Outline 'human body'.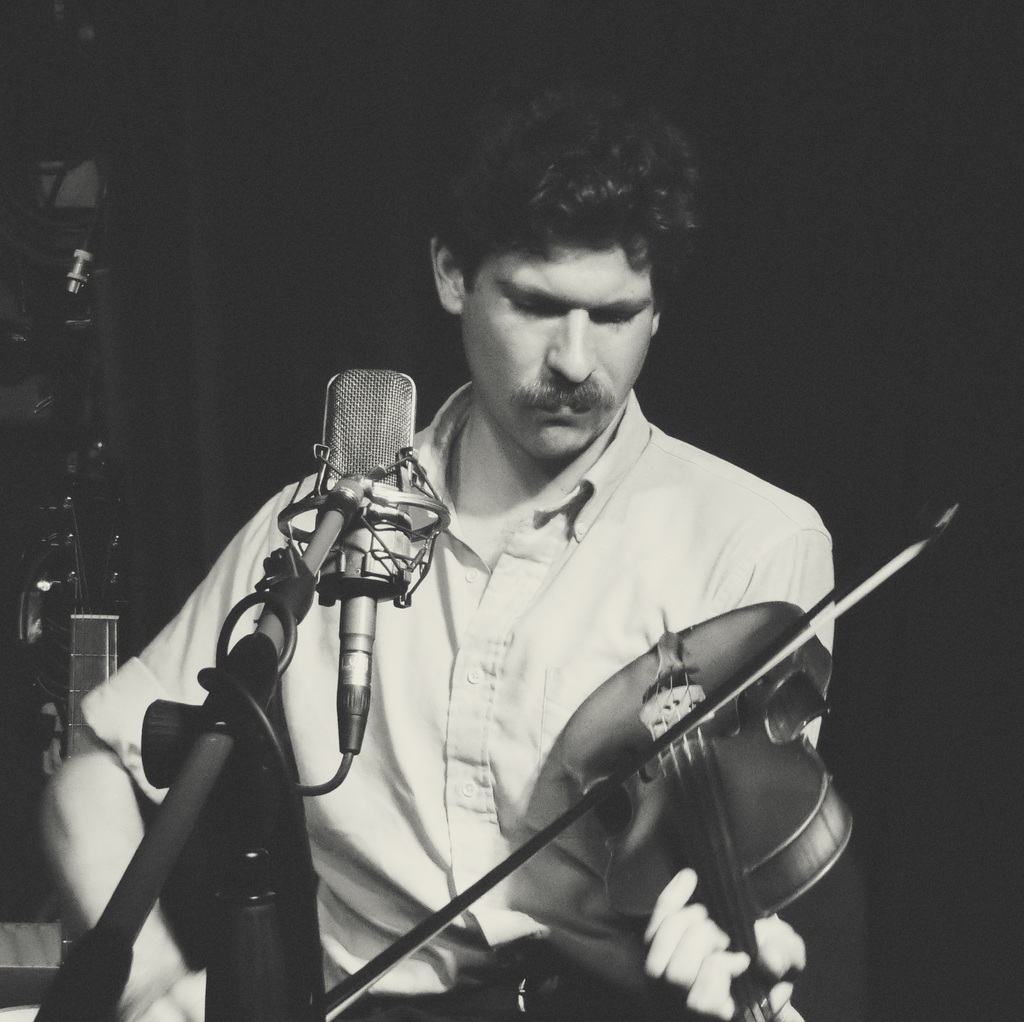
Outline: Rect(211, 229, 913, 1021).
